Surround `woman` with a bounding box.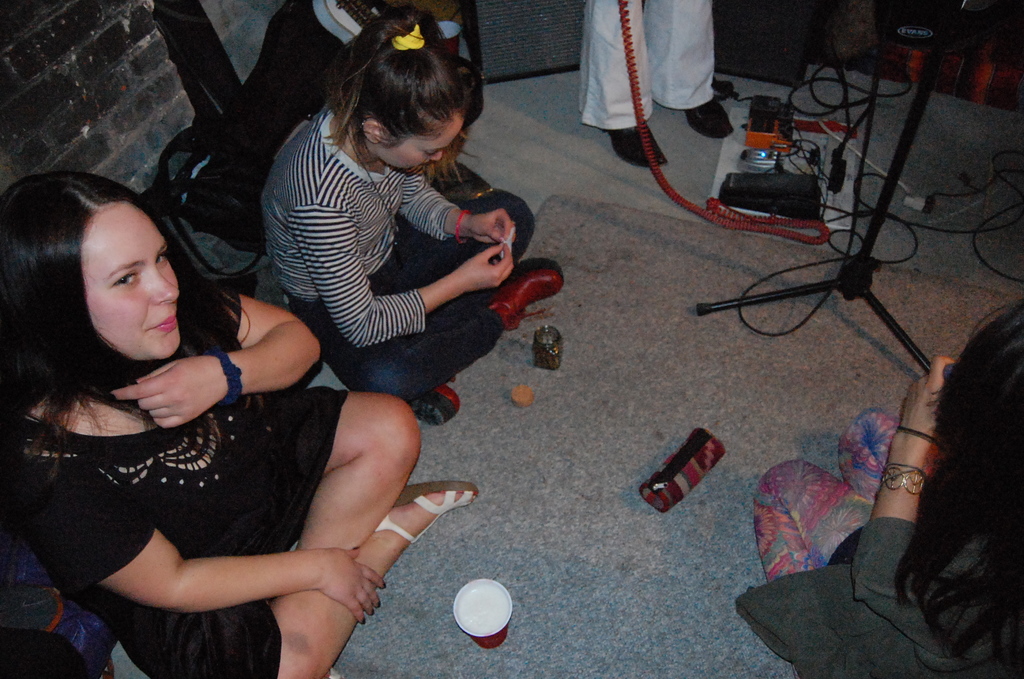
pyautogui.locateOnScreen(733, 300, 1023, 678).
